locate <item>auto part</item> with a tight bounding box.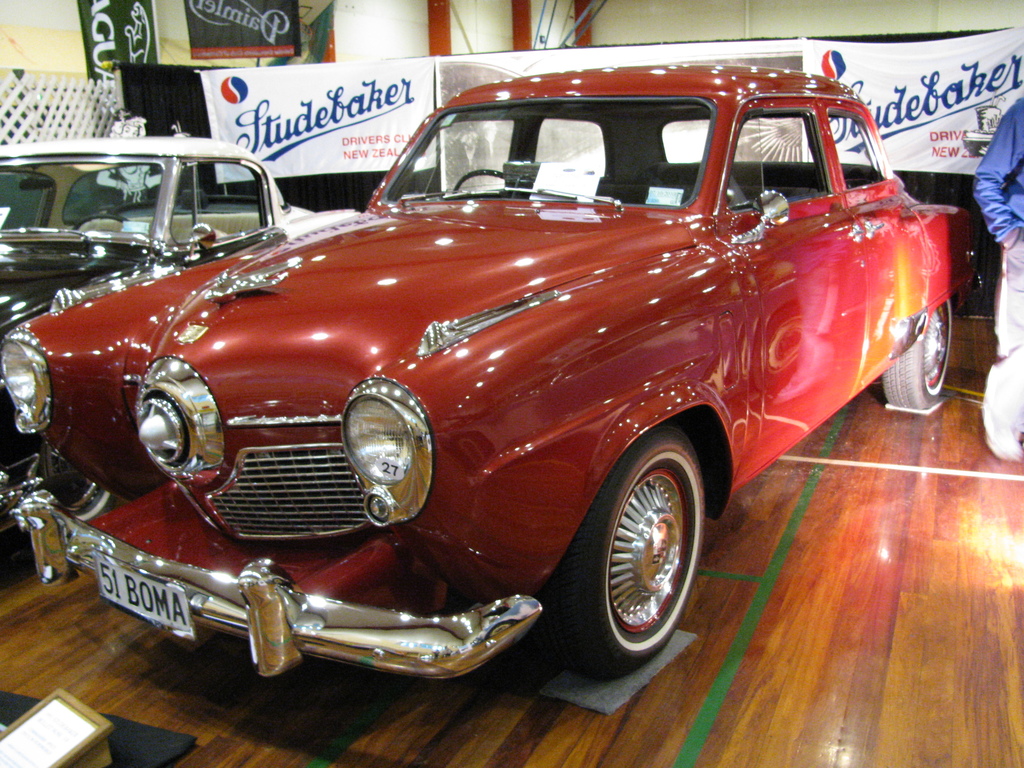
(854,182,963,365).
